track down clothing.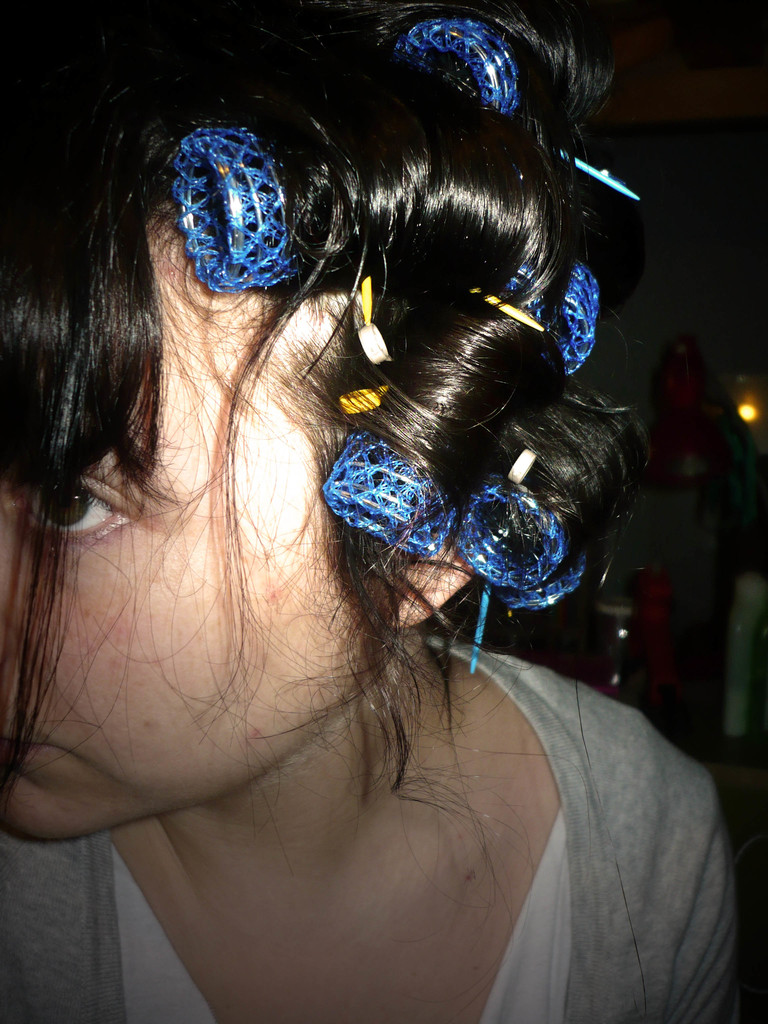
Tracked to [x1=0, y1=633, x2=742, y2=1023].
